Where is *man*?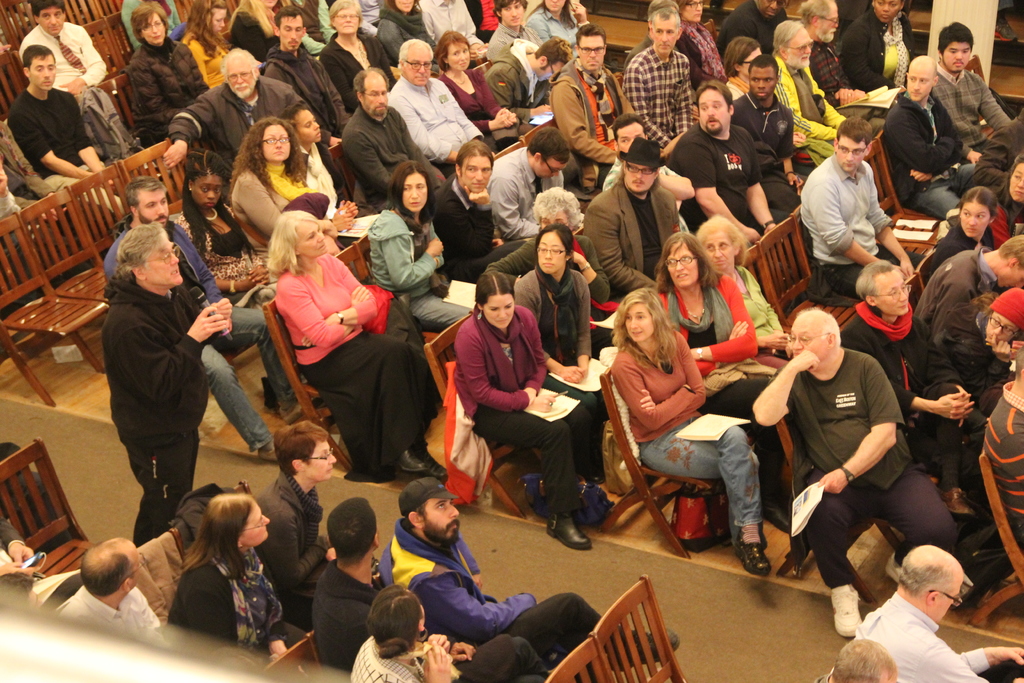
(x1=982, y1=343, x2=1023, y2=548).
